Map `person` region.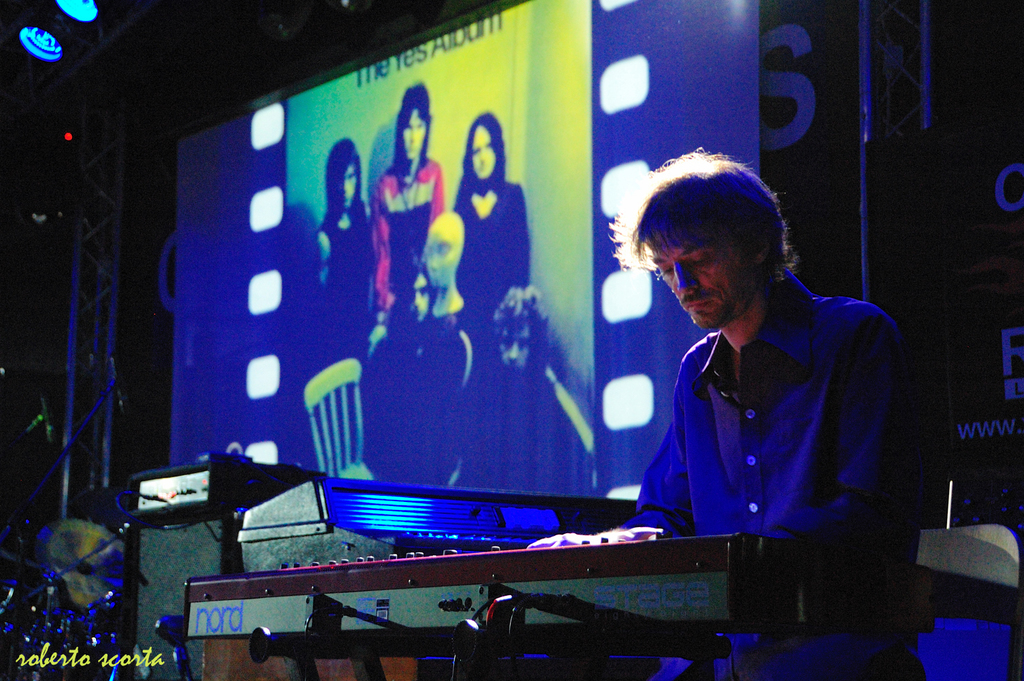
Mapped to x1=317, y1=138, x2=374, y2=287.
